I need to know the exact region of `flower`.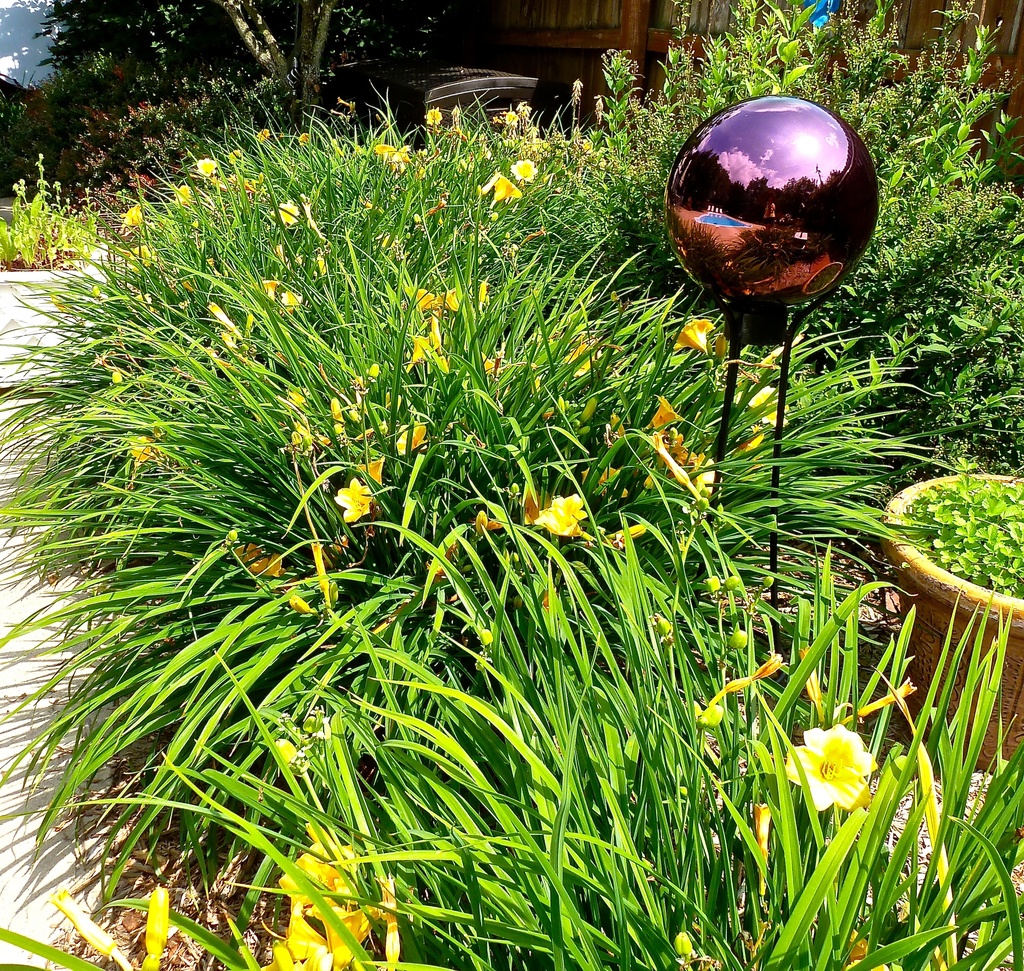
Region: 274 735 298 766.
